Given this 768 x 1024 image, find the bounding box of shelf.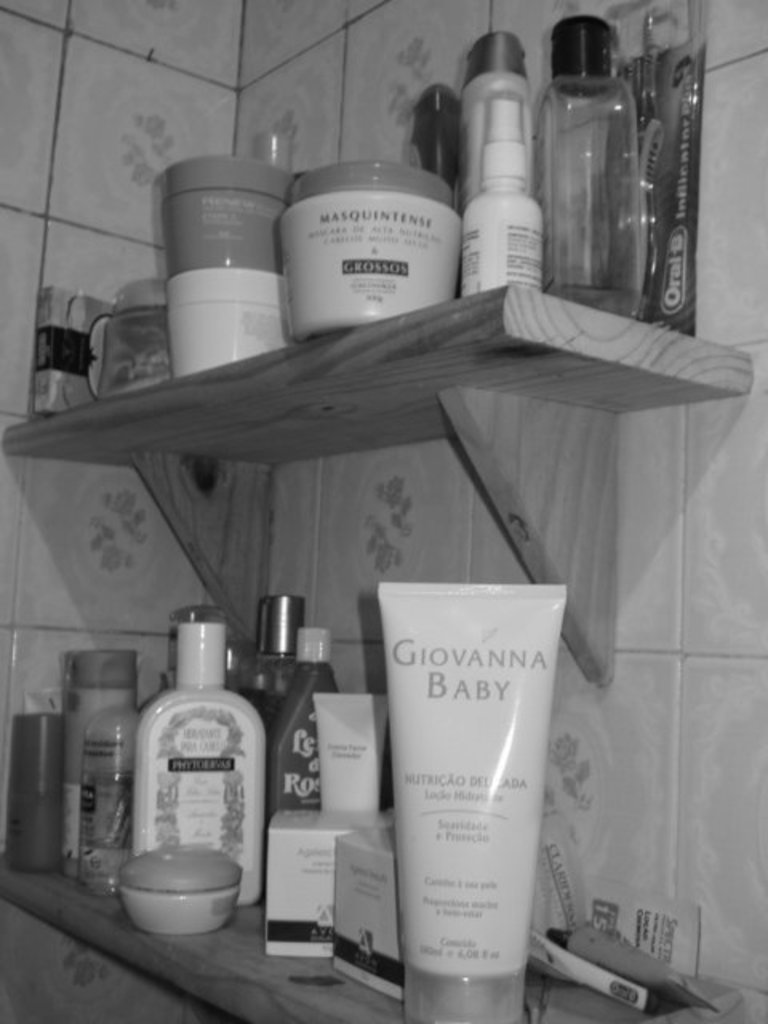
0 275 766 698.
